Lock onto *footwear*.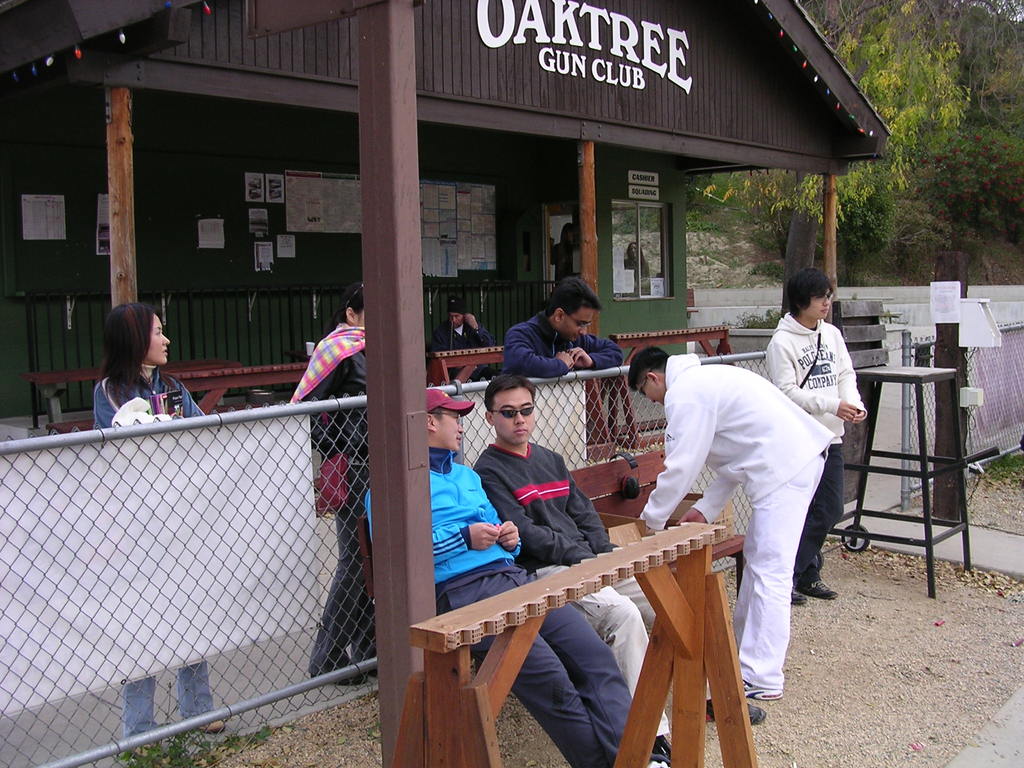
Locked: select_region(700, 698, 768, 724).
